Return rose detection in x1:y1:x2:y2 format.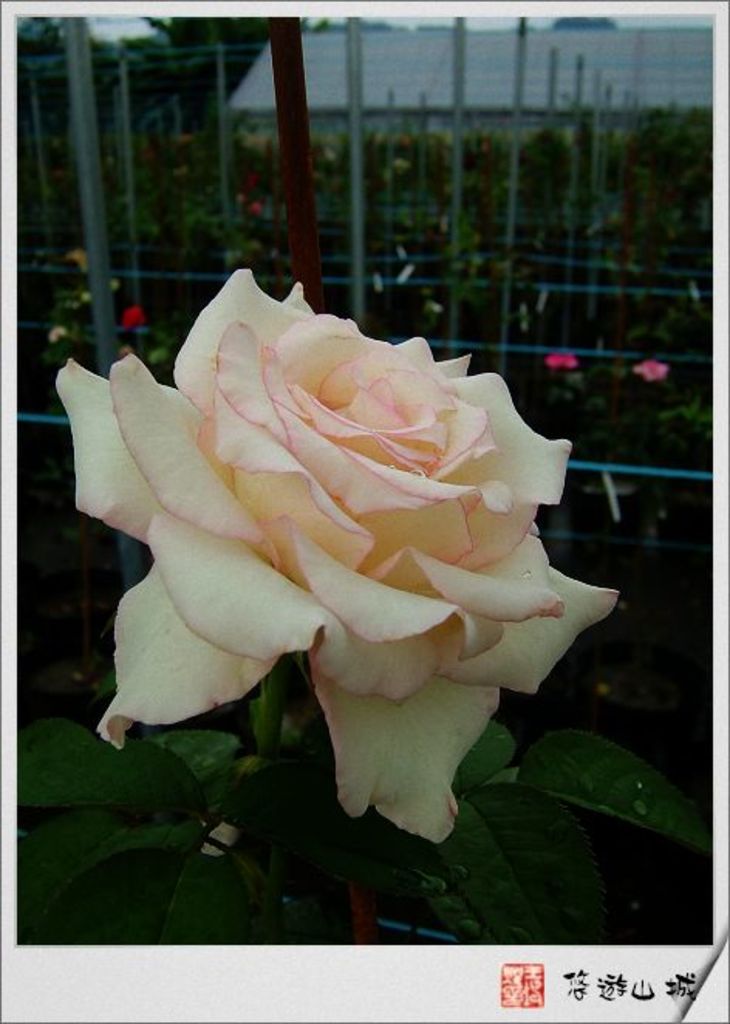
54:260:622:845.
